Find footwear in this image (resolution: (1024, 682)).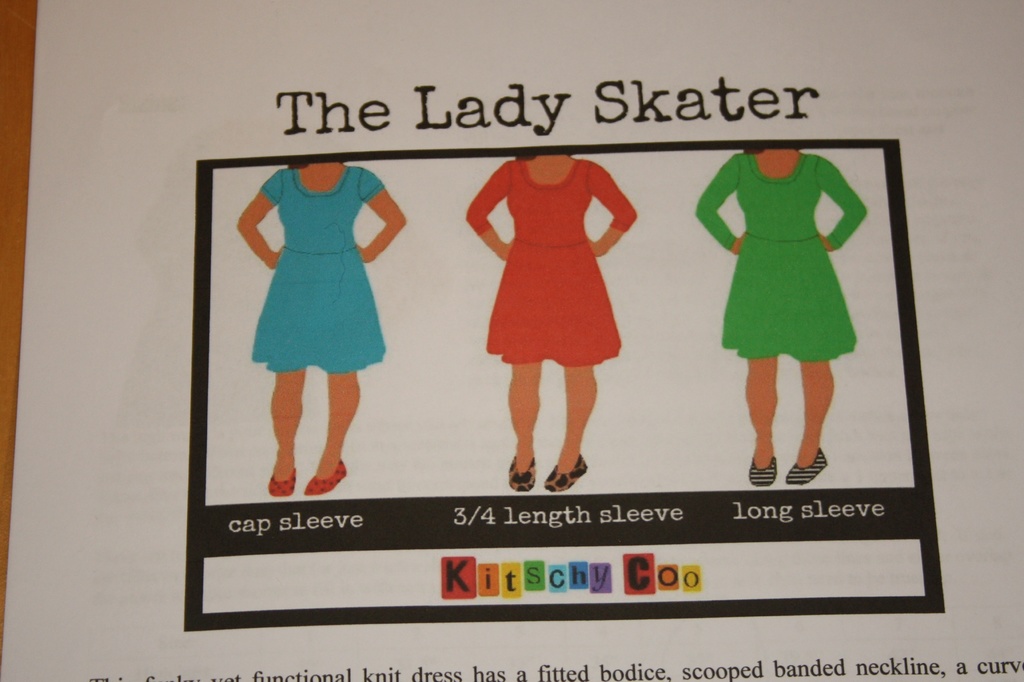
x1=509 y1=454 x2=534 y2=488.
